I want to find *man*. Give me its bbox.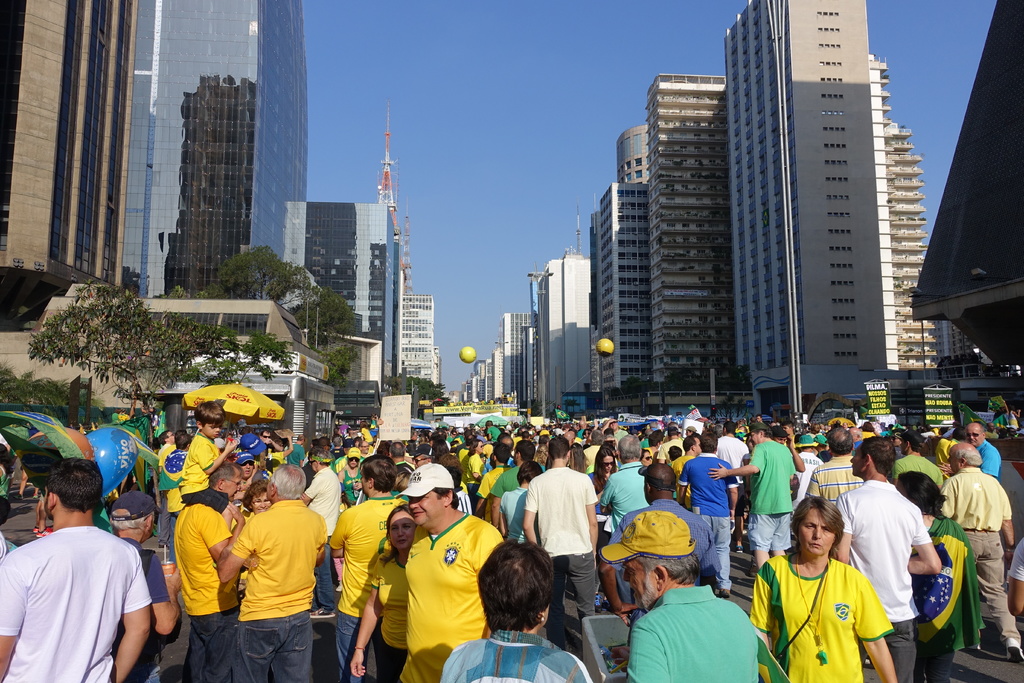
605:420:625:440.
